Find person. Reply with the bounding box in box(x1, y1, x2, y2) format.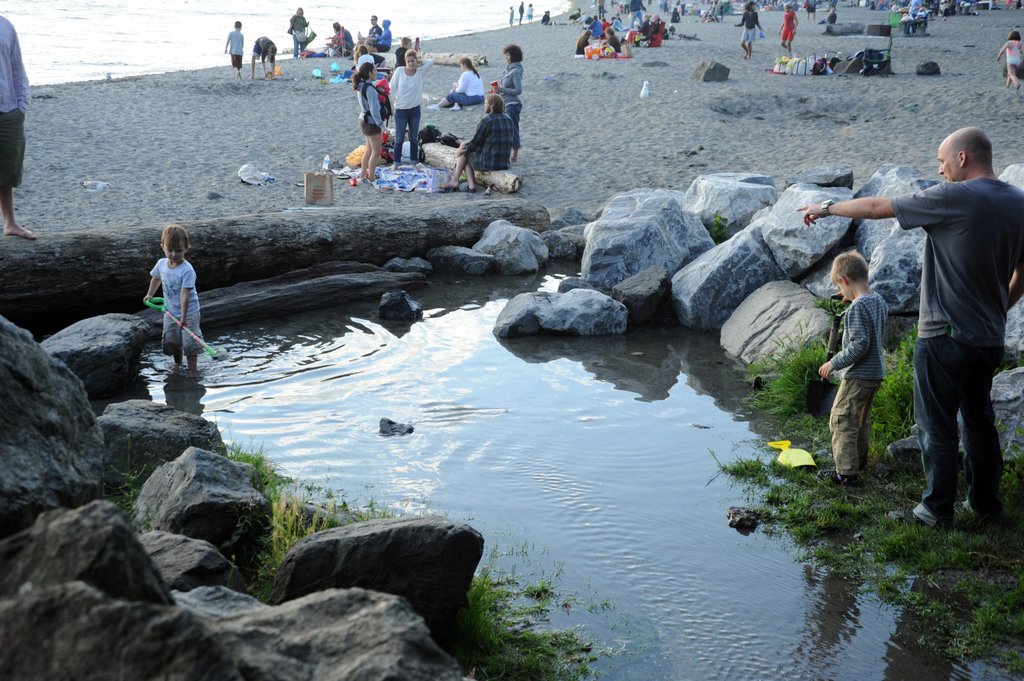
box(816, 4, 837, 24).
